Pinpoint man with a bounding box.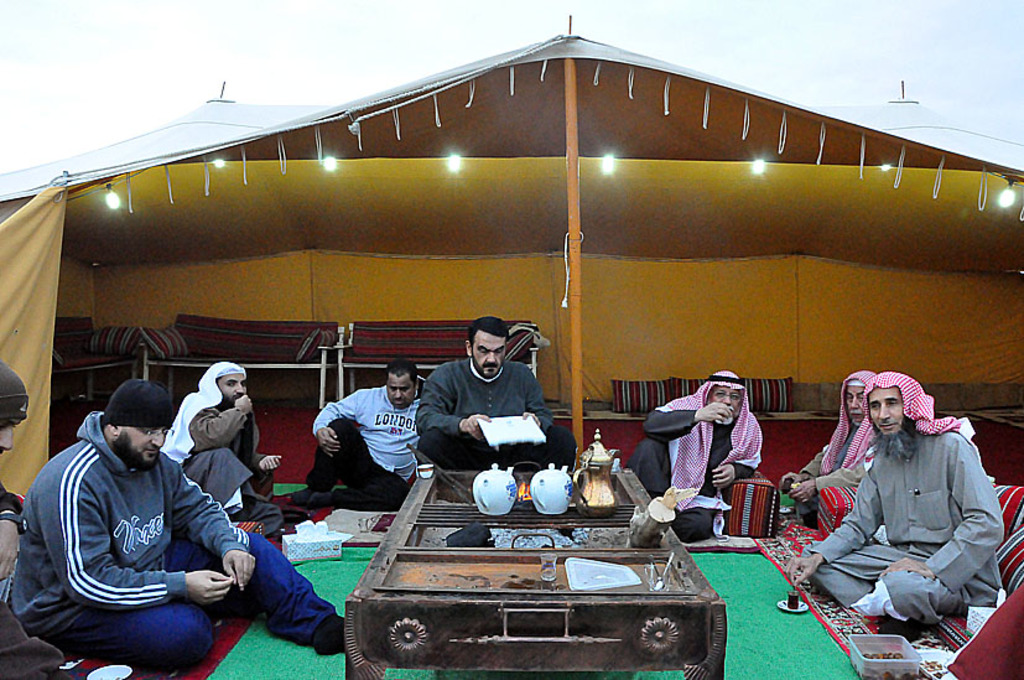
[x1=7, y1=377, x2=352, y2=679].
